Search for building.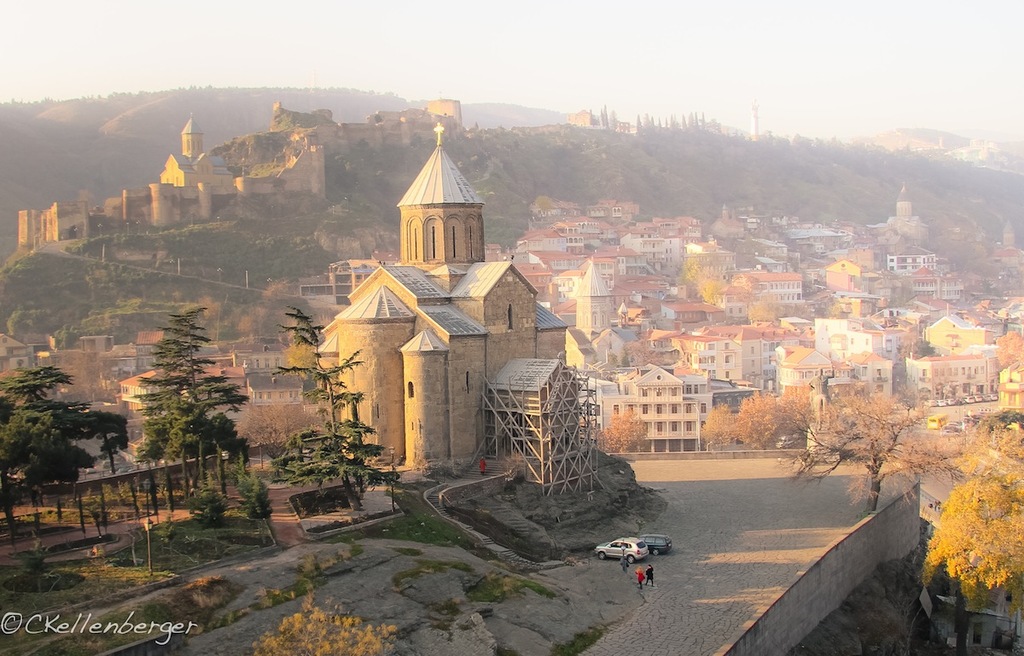
Found at left=316, top=115, right=596, bottom=500.
